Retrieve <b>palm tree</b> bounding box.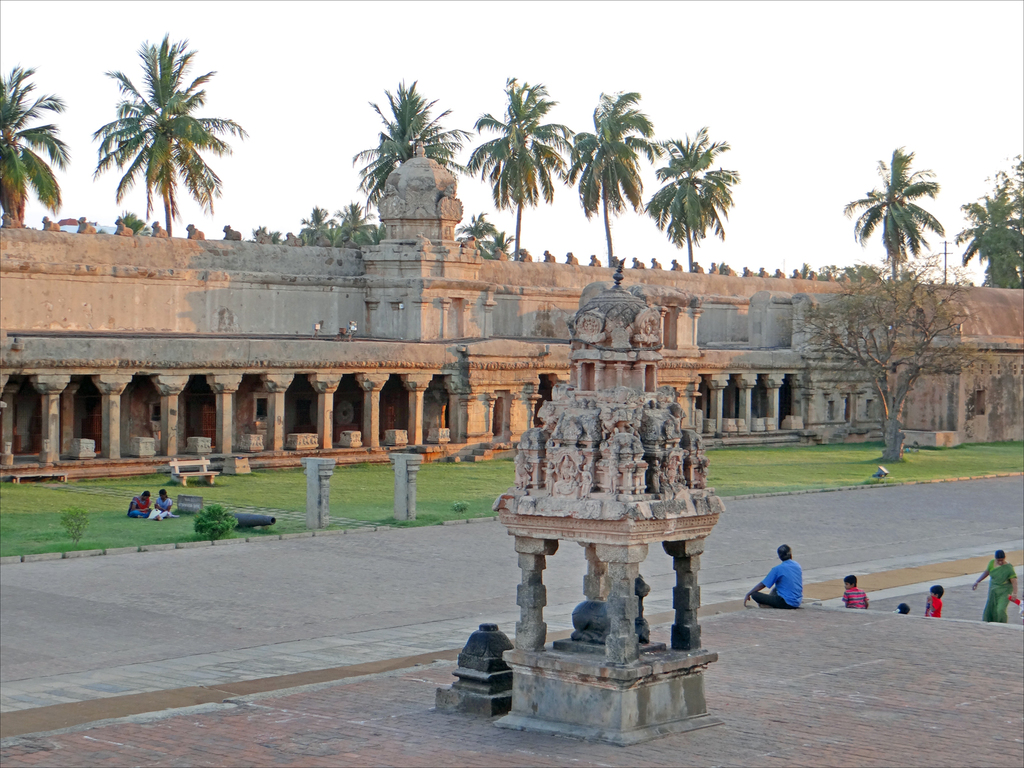
Bounding box: Rect(294, 207, 329, 252).
